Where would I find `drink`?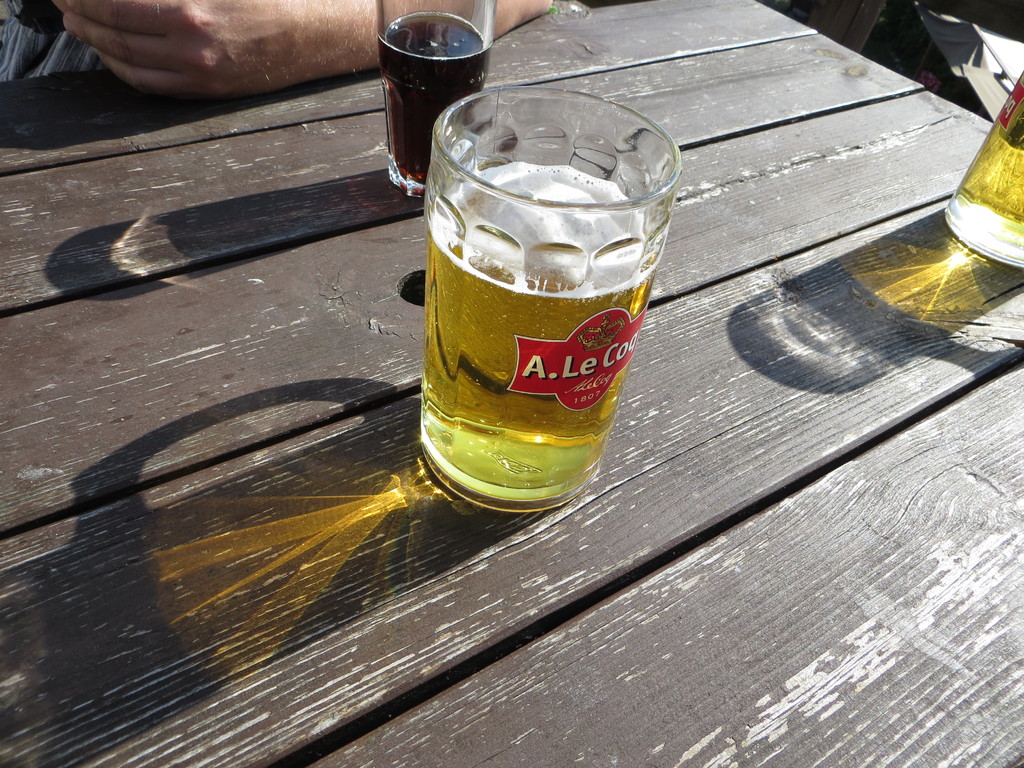
At (404,111,675,503).
